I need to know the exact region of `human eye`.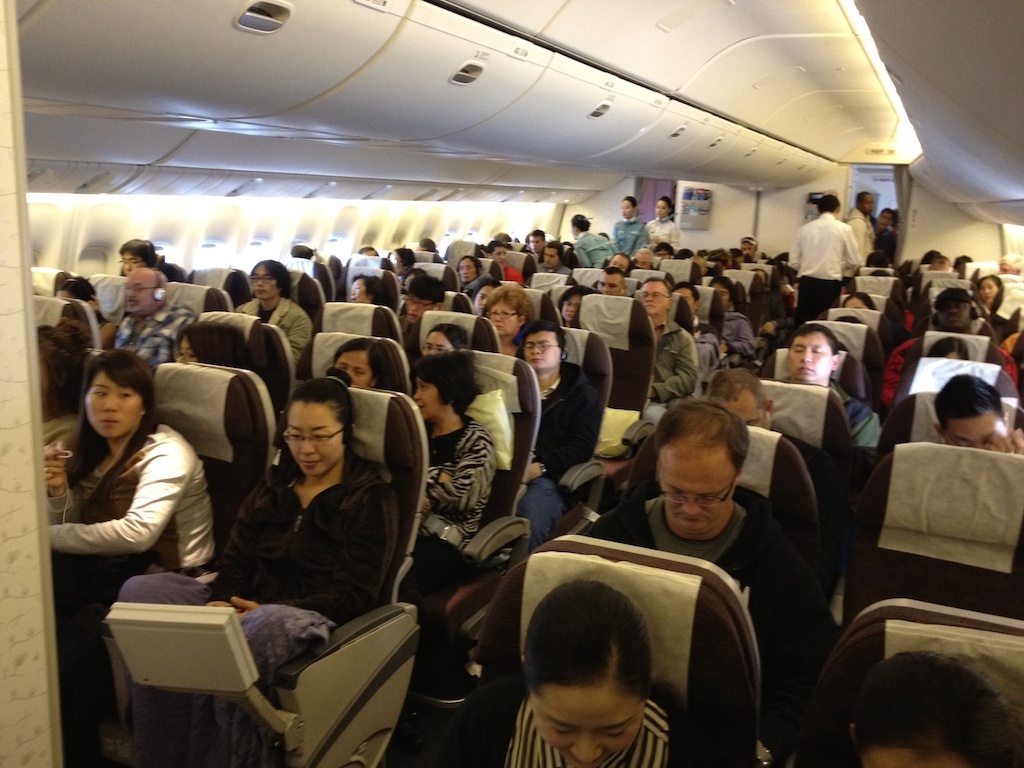
Region: box=[525, 341, 536, 350].
